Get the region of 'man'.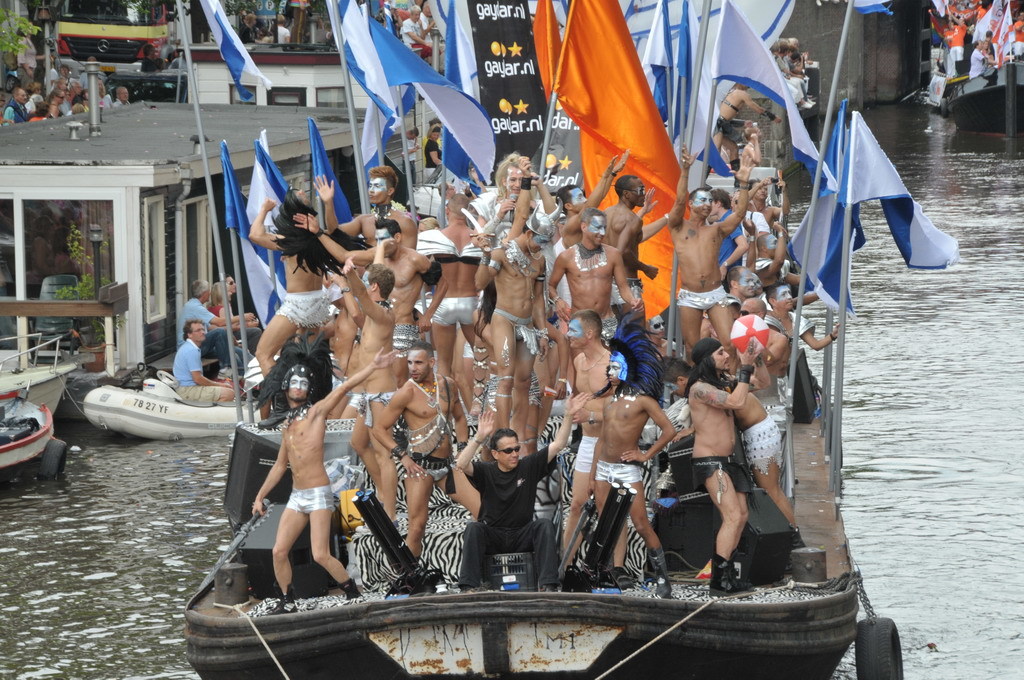
701 256 759 336.
